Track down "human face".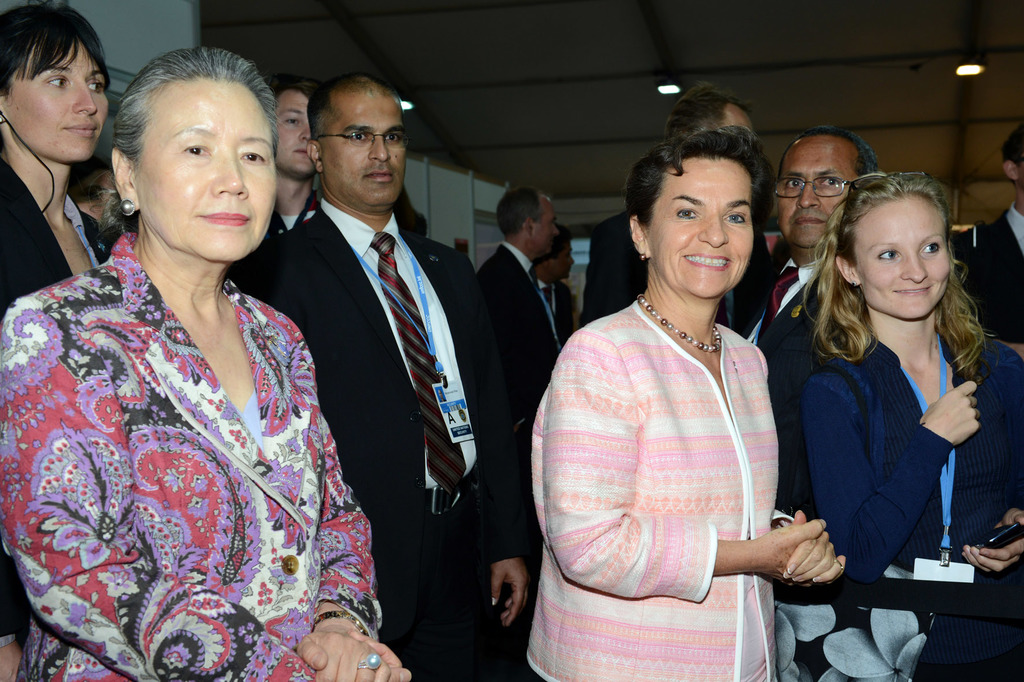
Tracked to locate(320, 94, 409, 204).
